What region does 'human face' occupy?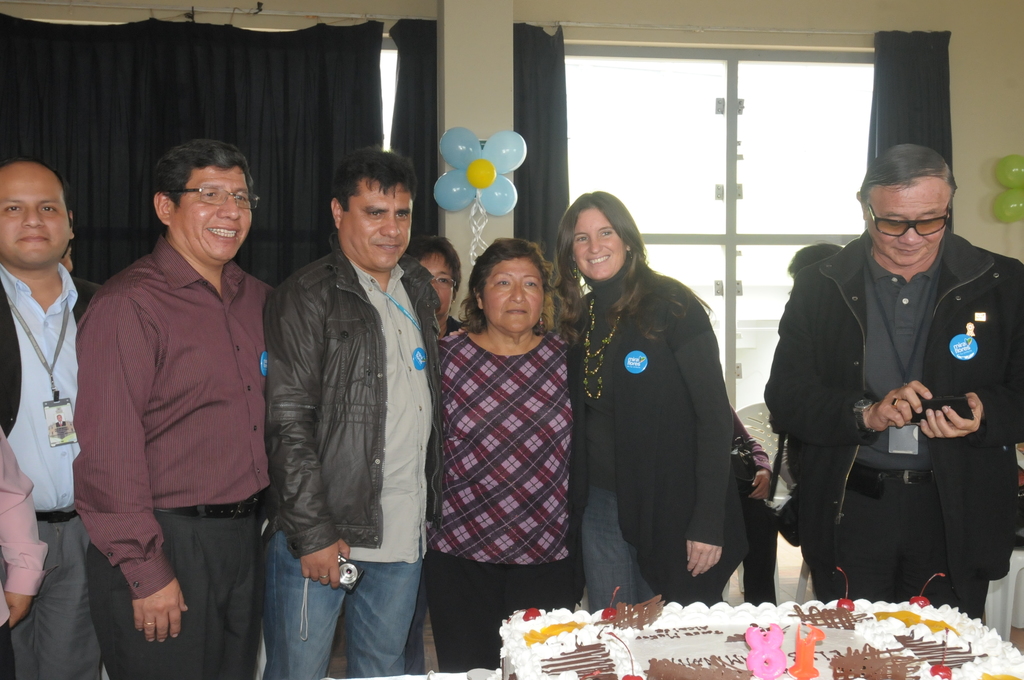
Rect(166, 164, 259, 269).
